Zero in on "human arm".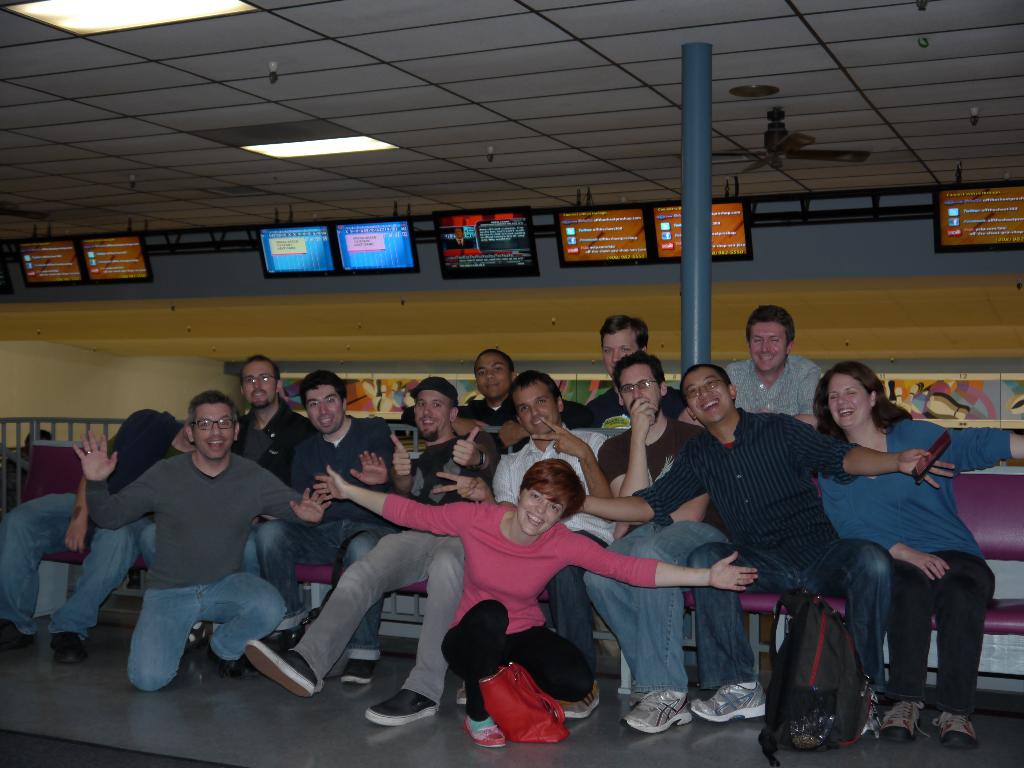
Zeroed in: <region>524, 419, 614, 520</region>.
